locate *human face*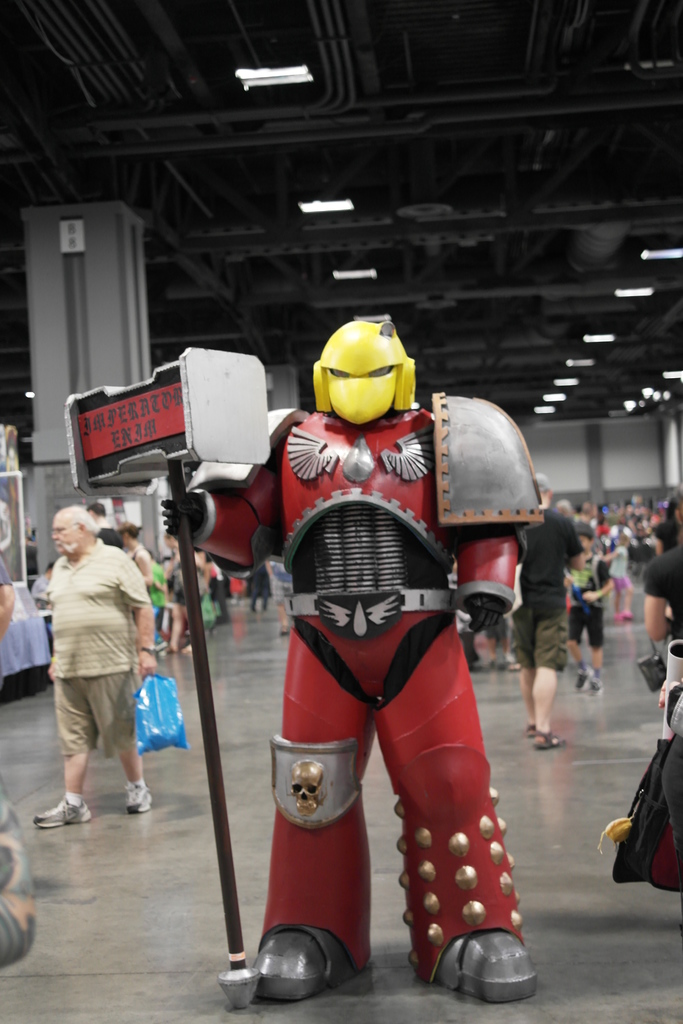
(55,518,78,553)
